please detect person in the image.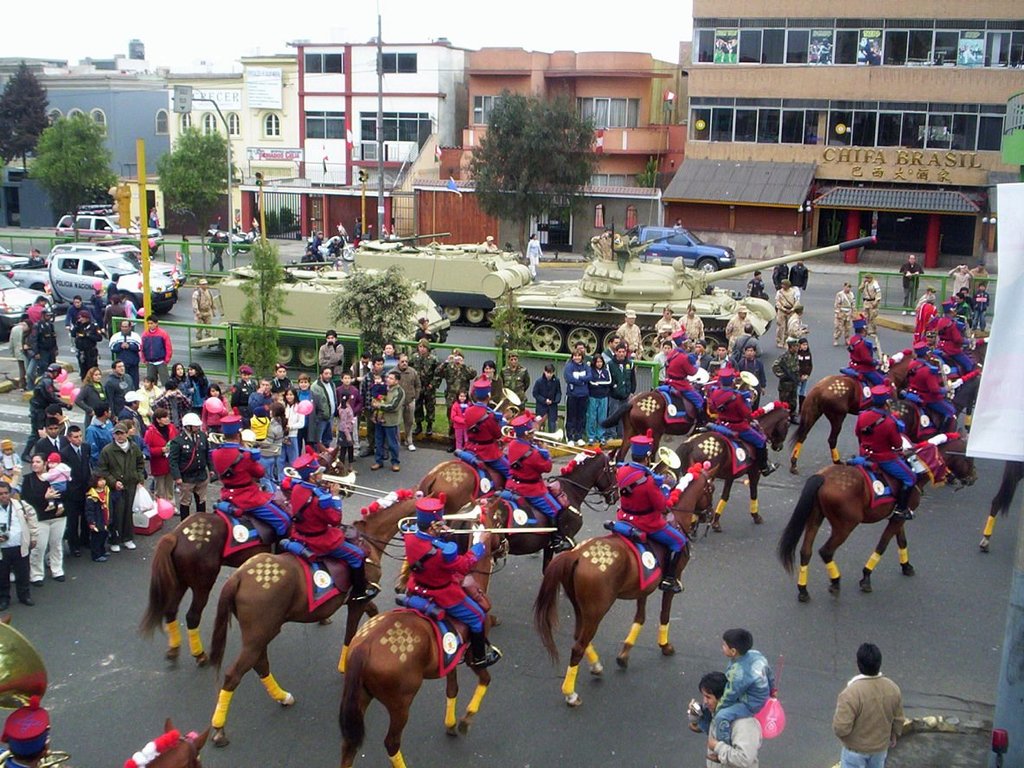
403 496 506 669.
